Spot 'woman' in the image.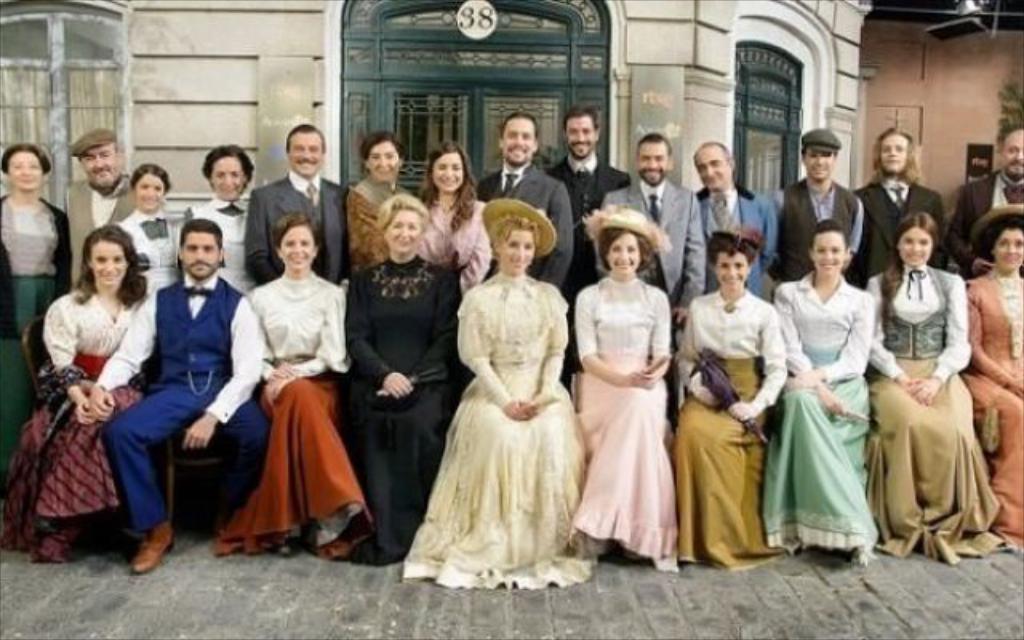
'woman' found at (672, 232, 792, 565).
